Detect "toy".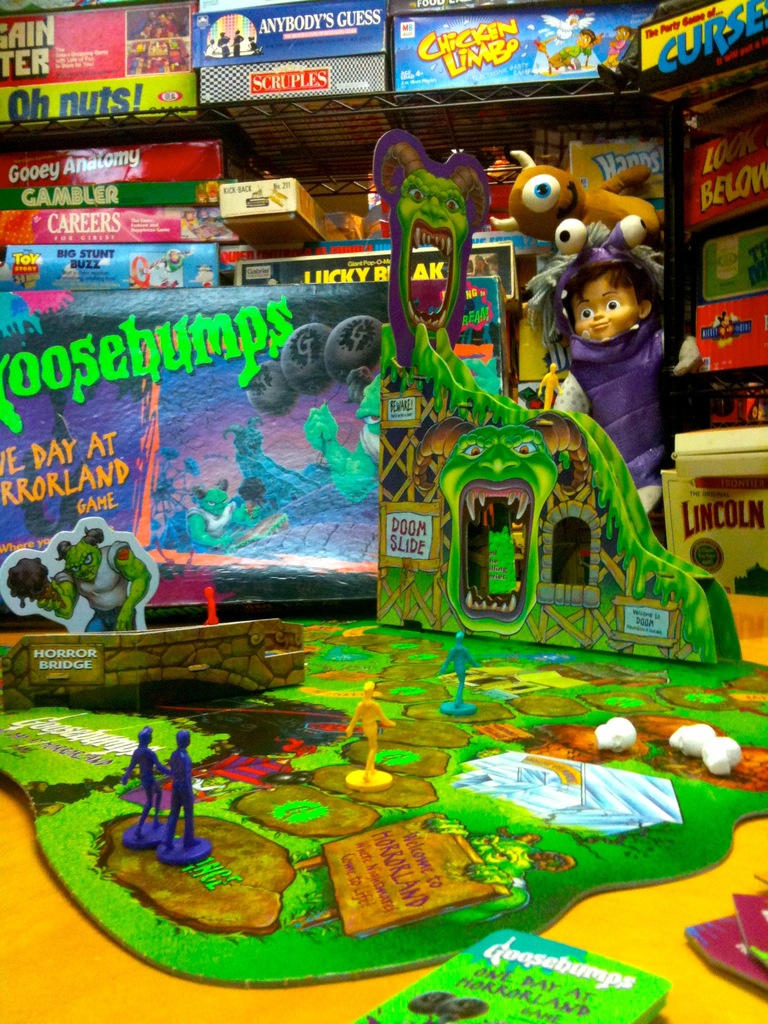
Detected at [x1=545, y1=8, x2=606, y2=42].
